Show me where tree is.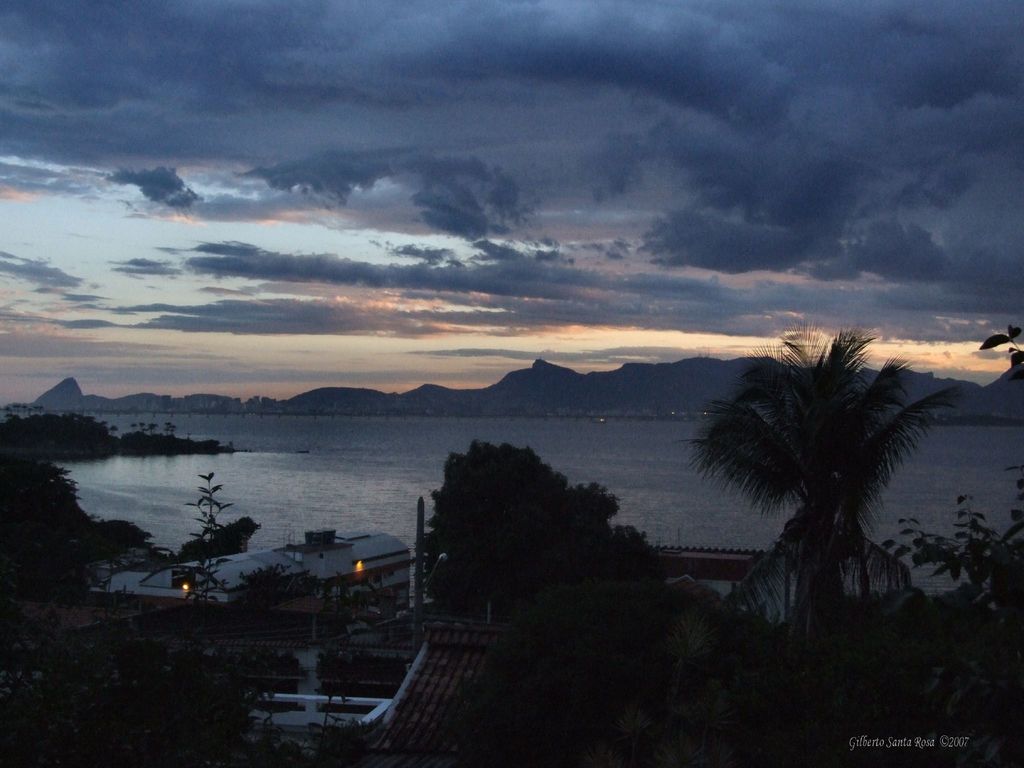
tree is at (x1=414, y1=439, x2=677, y2=619).
